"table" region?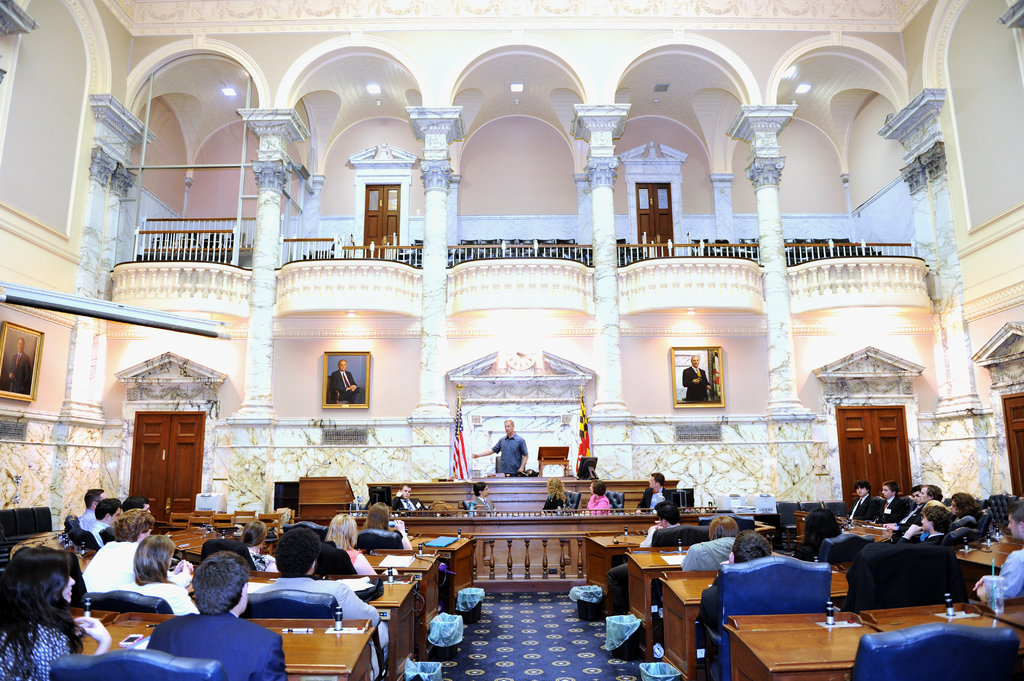
951, 529, 1023, 581
